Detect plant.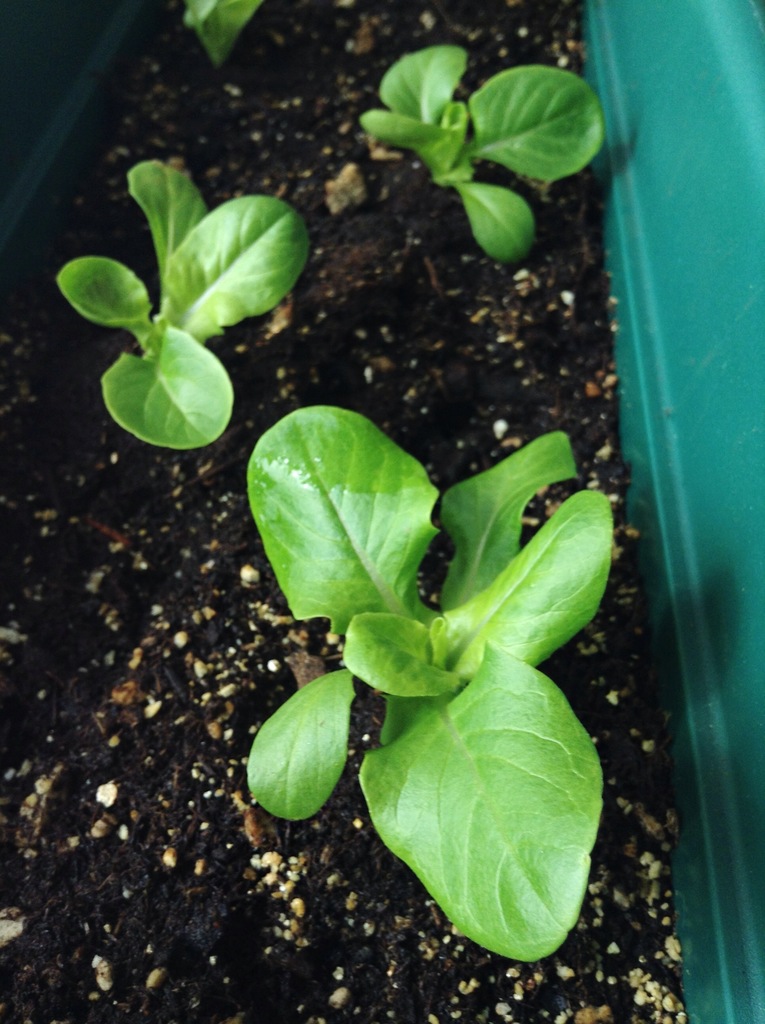
Detected at bbox=(59, 143, 316, 483).
